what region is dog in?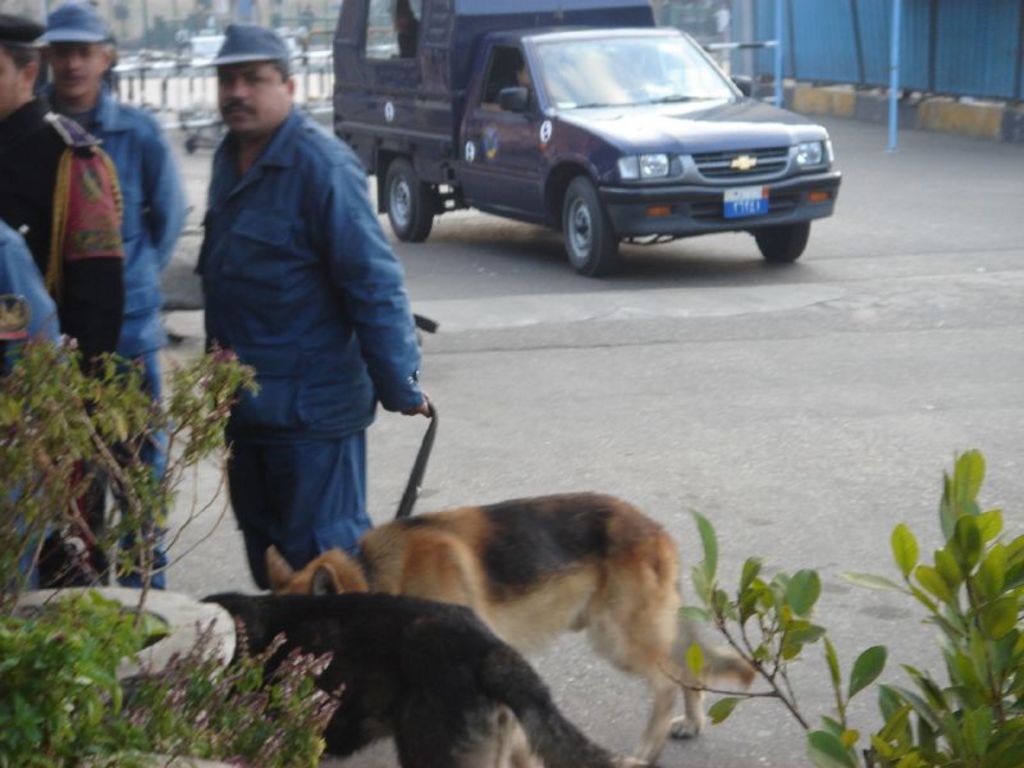
262:490:759:767.
